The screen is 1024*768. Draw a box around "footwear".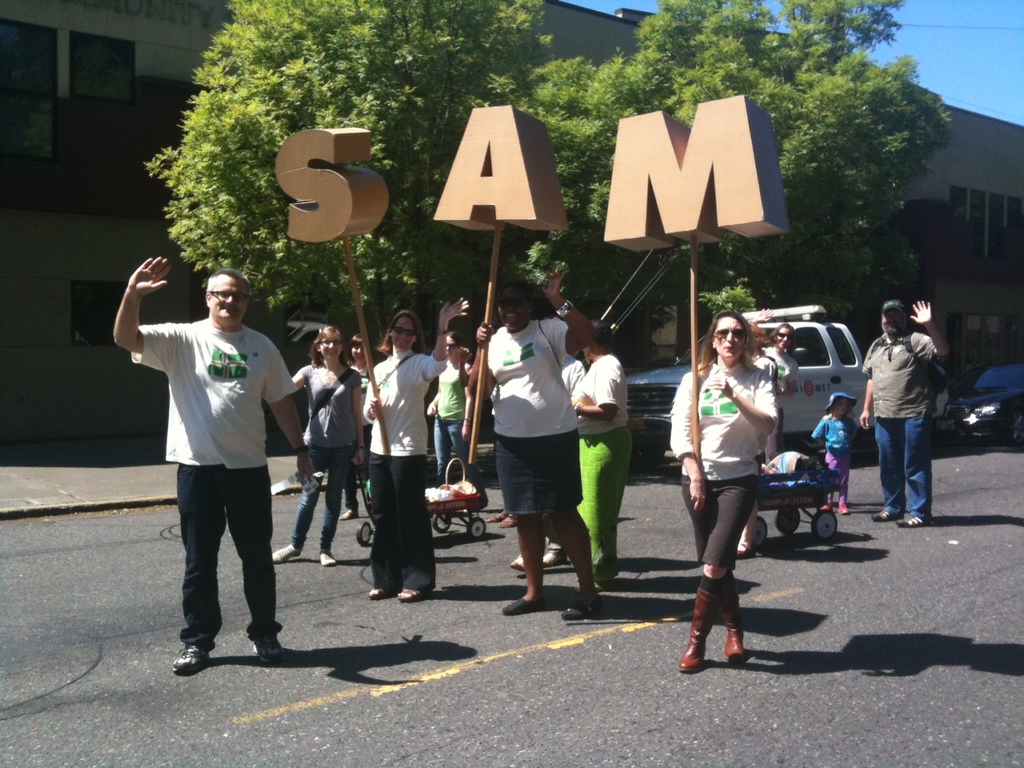
[left=874, top=506, right=894, bottom=523].
